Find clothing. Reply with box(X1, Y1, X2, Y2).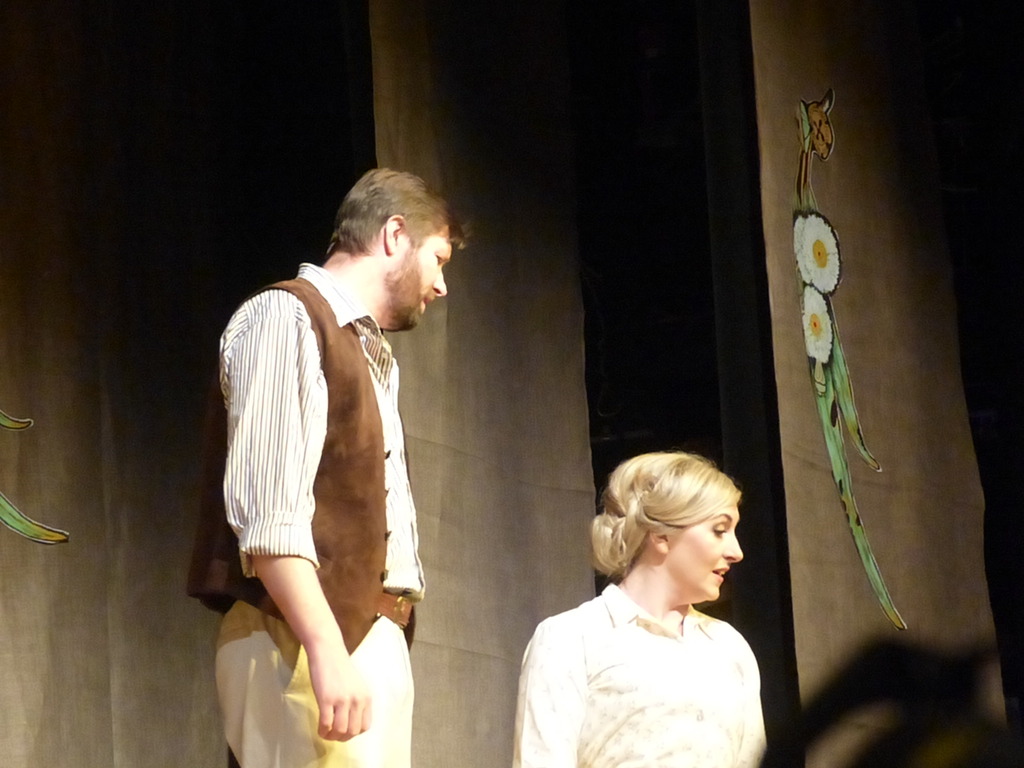
box(207, 231, 440, 716).
